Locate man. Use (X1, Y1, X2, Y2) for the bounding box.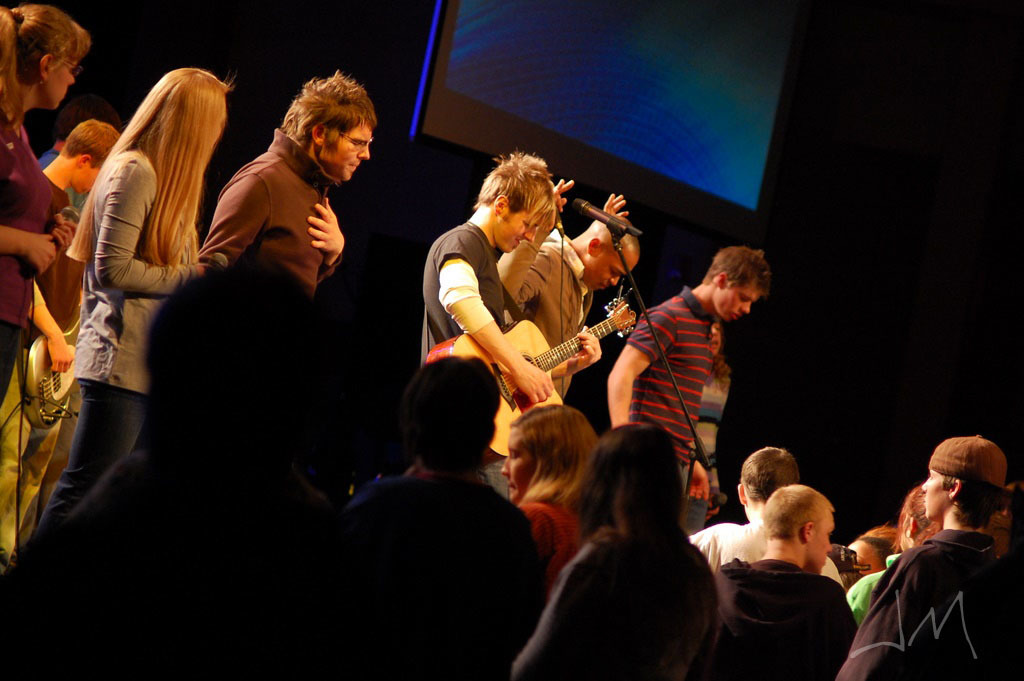
(496, 169, 642, 396).
